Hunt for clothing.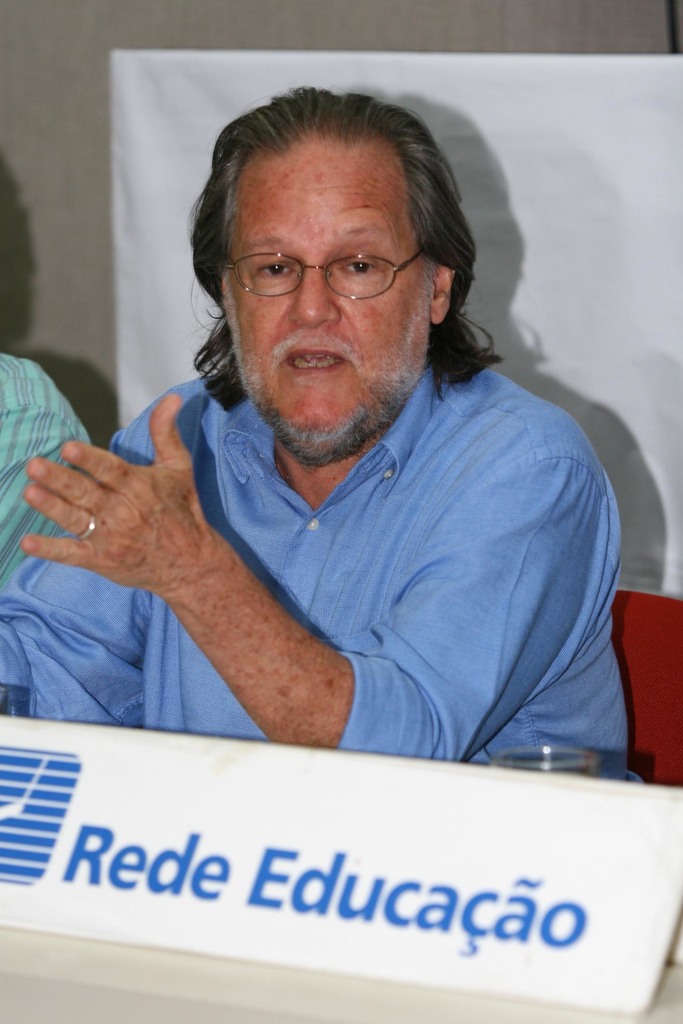
Hunted down at <bbox>39, 228, 648, 914</bbox>.
